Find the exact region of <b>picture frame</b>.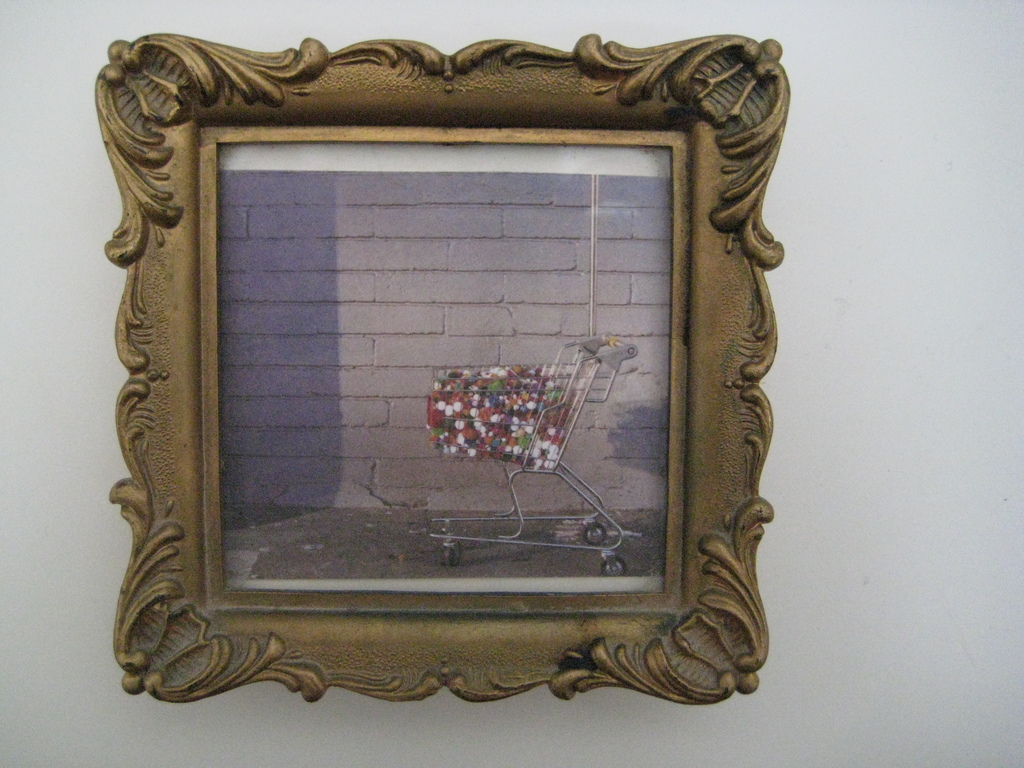
Exact region: [111, 29, 794, 708].
